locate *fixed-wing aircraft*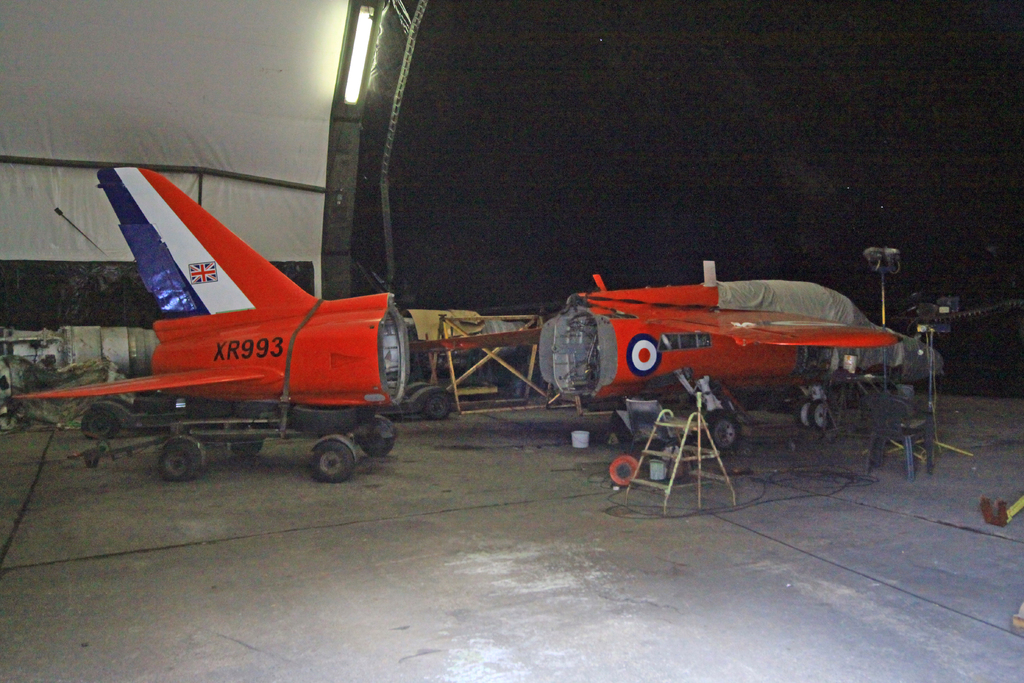
{"left": 13, "top": 165, "right": 946, "bottom": 481}
